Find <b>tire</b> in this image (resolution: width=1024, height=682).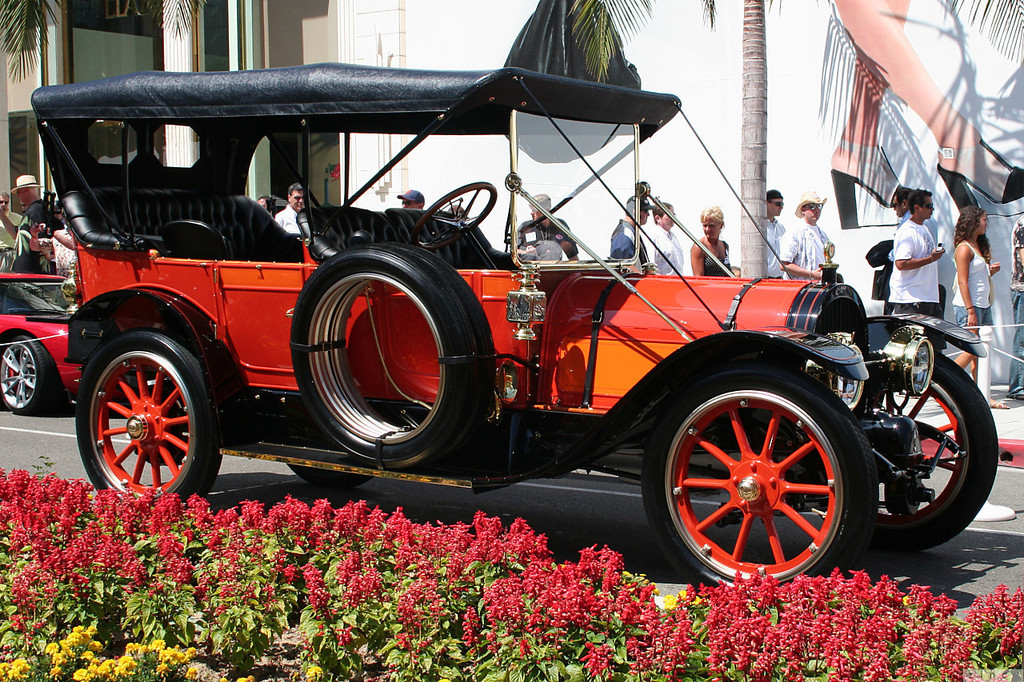
287:462:373:488.
